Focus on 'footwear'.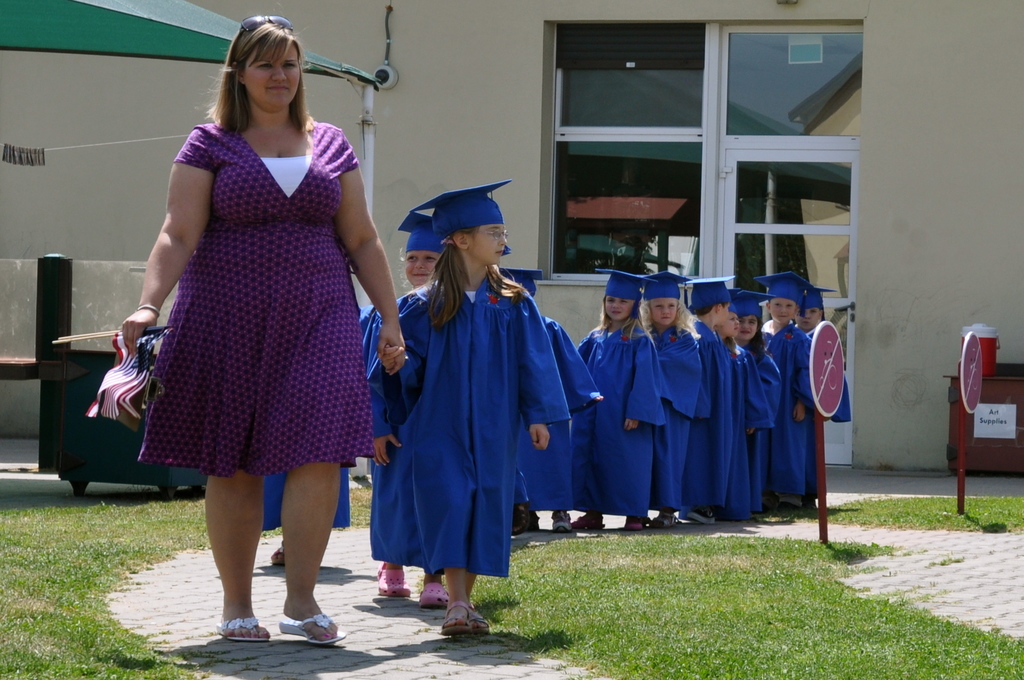
Focused at x1=641, y1=508, x2=682, y2=529.
